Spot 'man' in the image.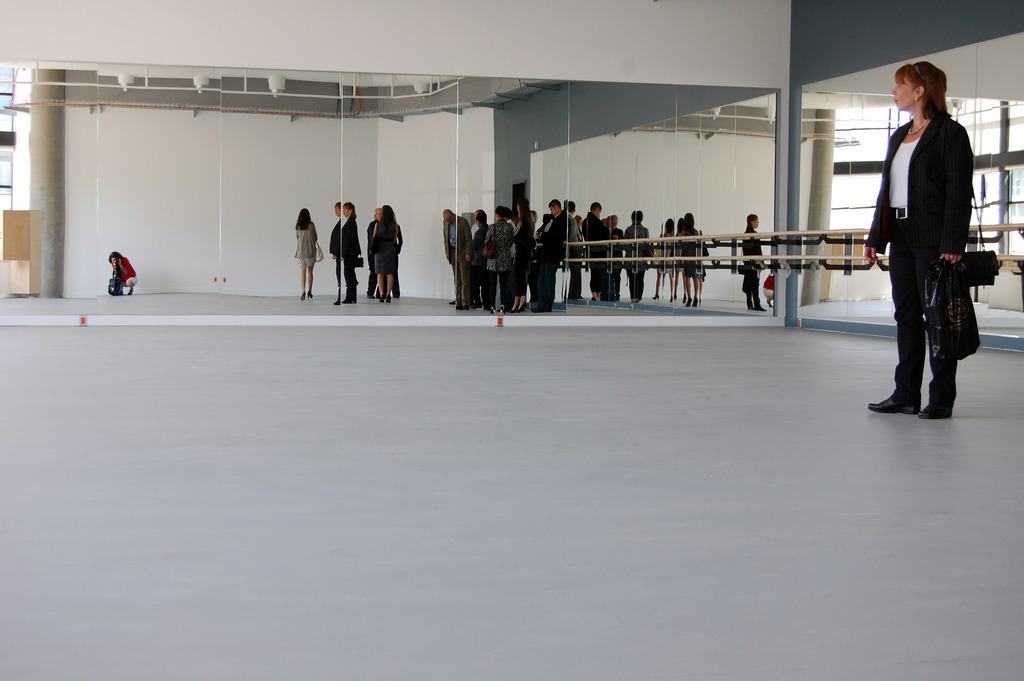
'man' found at (364, 207, 382, 299).
